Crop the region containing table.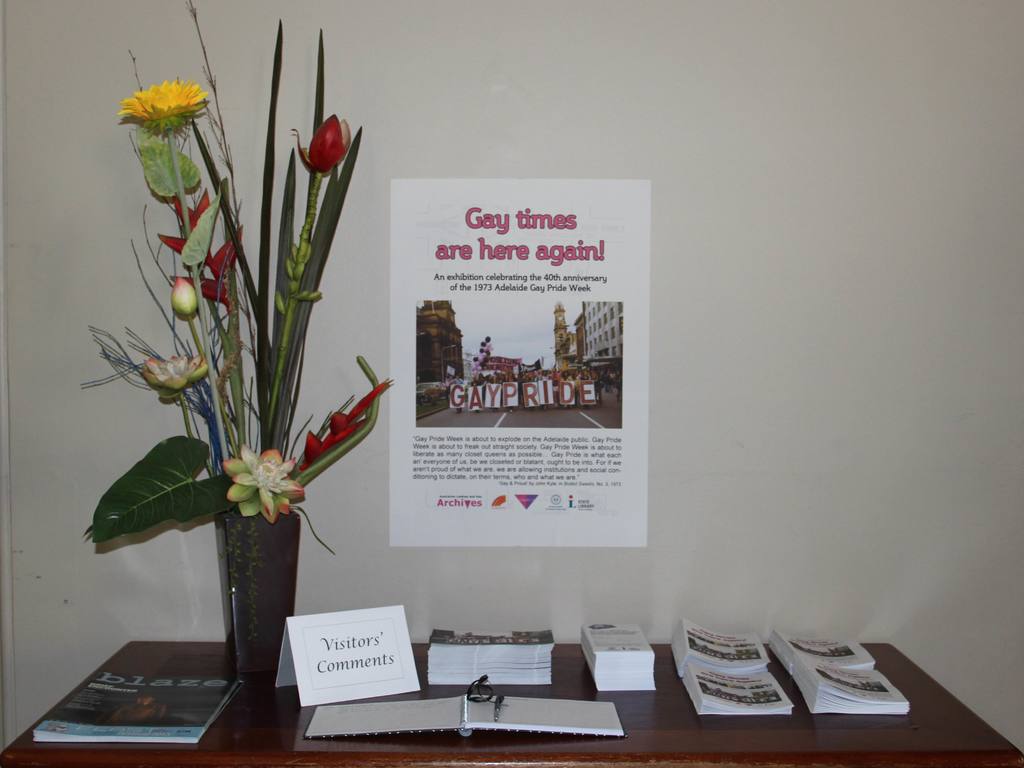
Crop region: bbox=(0, 633, 1023, 767).
